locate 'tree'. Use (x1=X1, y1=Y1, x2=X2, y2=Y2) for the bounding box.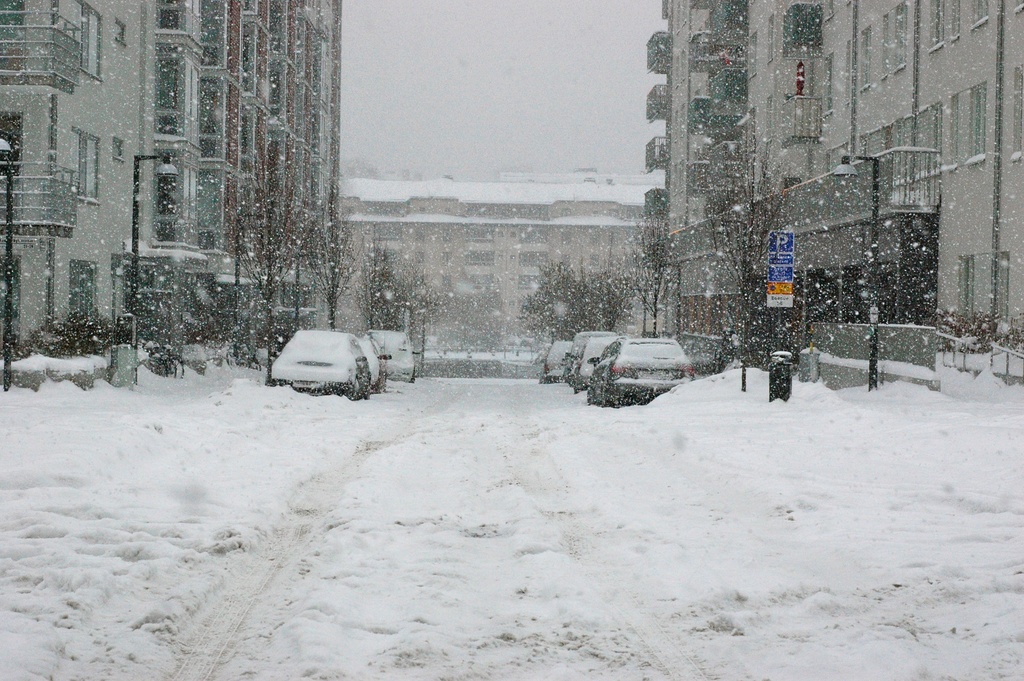
(x1=354, y1=236, x2=409, y2=331).
